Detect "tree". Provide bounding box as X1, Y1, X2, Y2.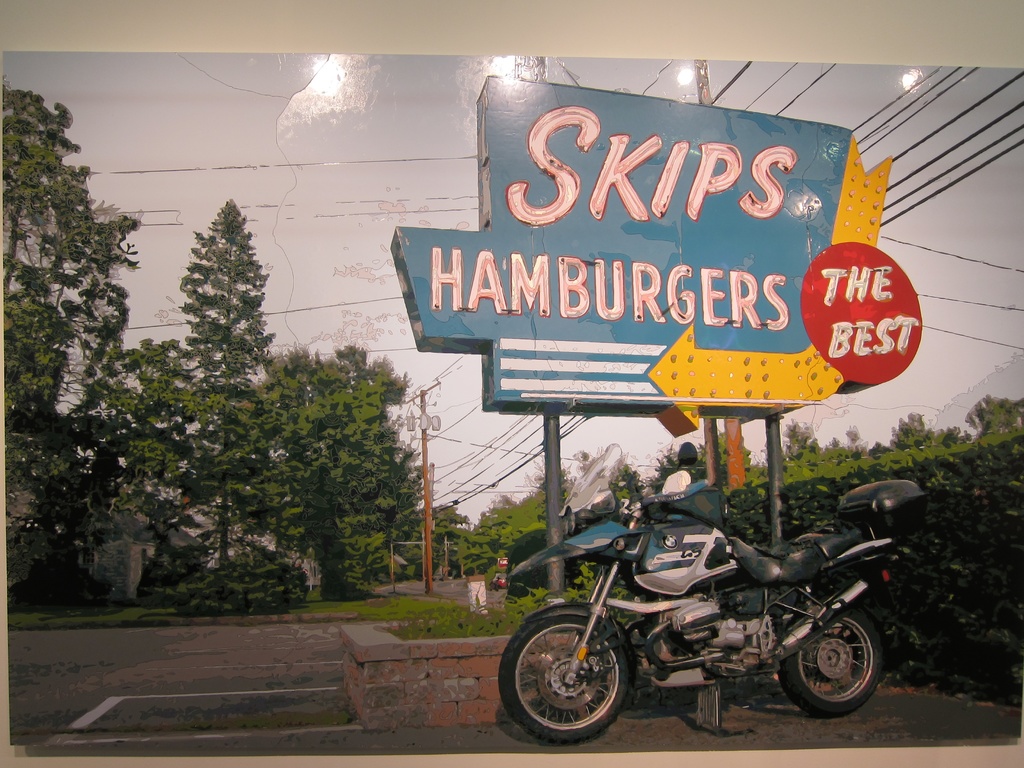
780, 417, 835, 466.
